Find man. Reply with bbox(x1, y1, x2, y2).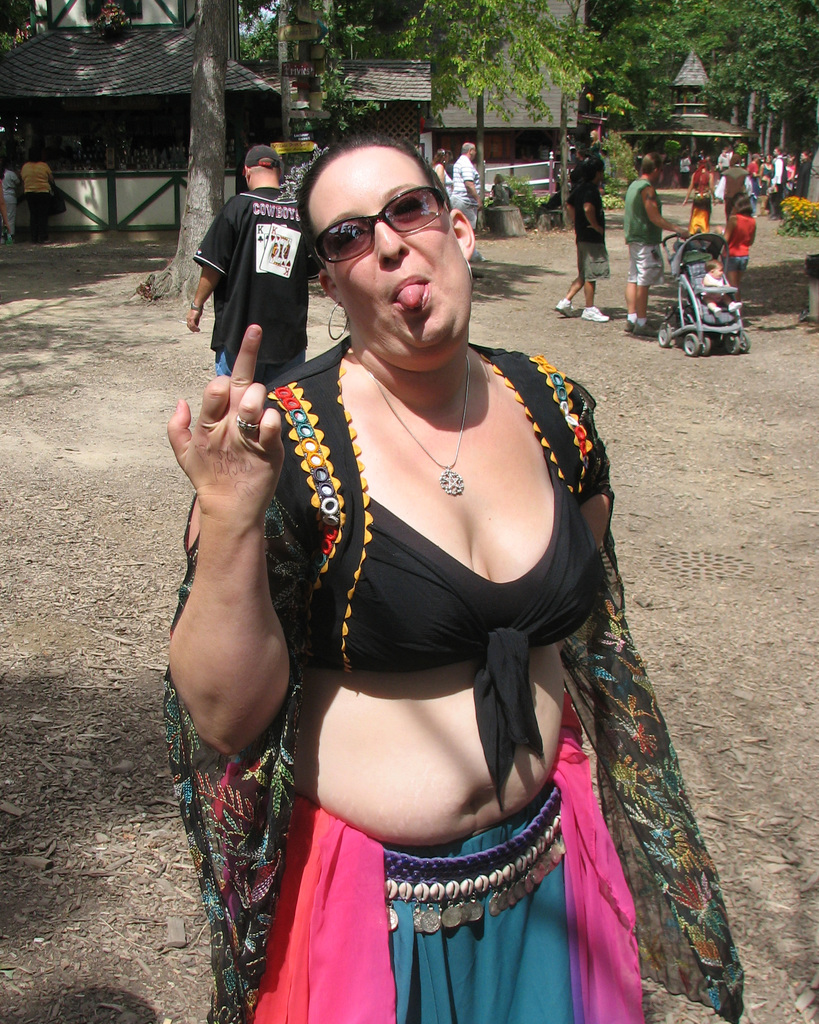
bbox(189, 147, 324, 406).
